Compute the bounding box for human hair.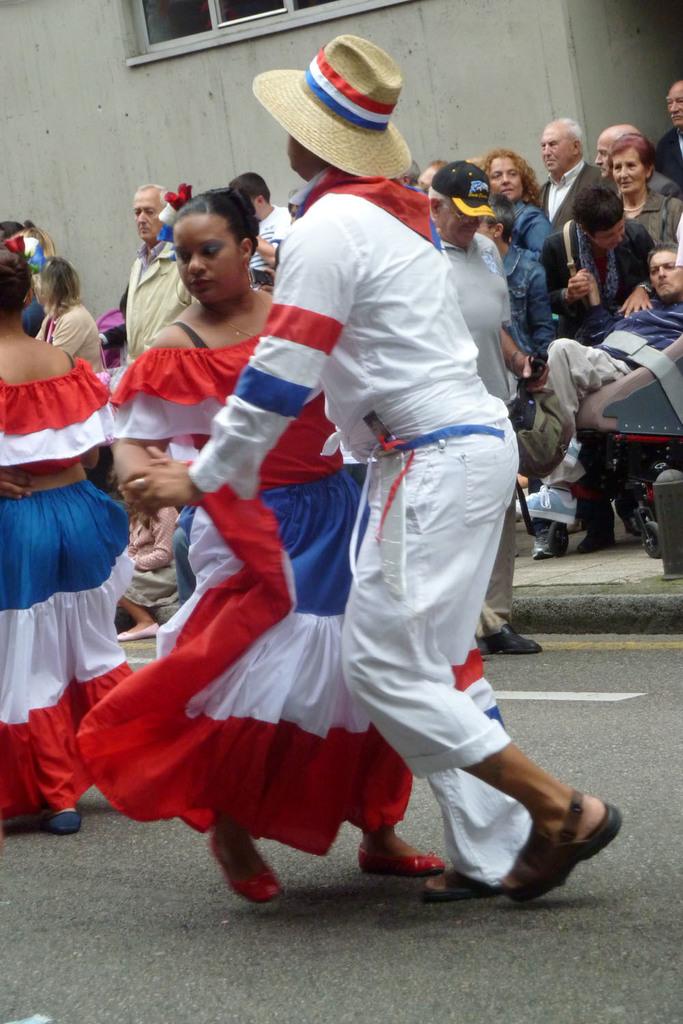
locate(646, 238, 682, 264).
